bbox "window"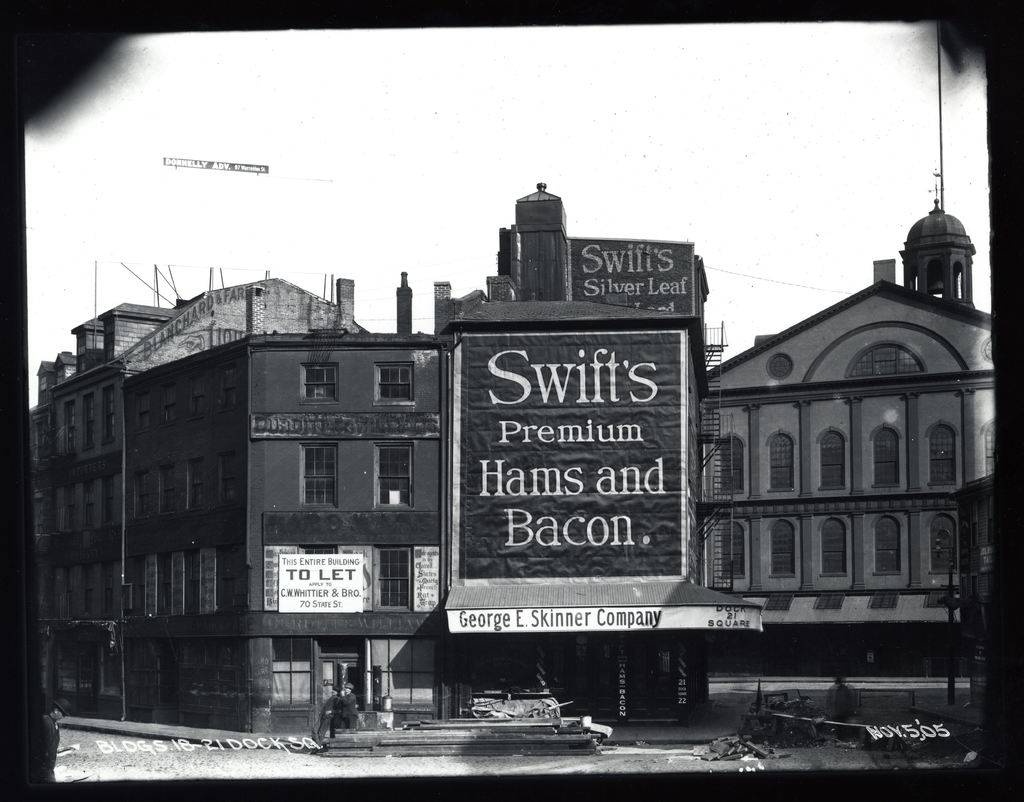
crop(223, 362, 234, 403)
